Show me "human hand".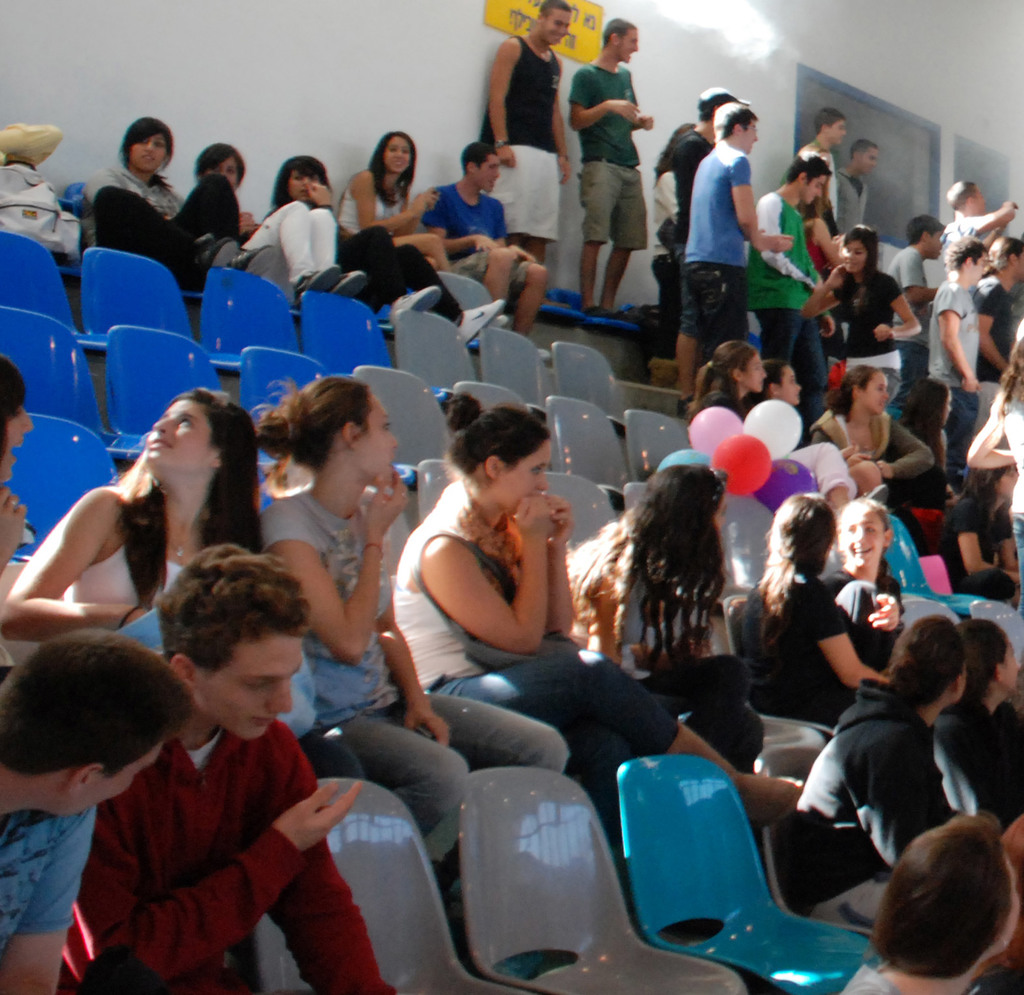
"human hand" is here: crop(405, 186, 439, 222).
